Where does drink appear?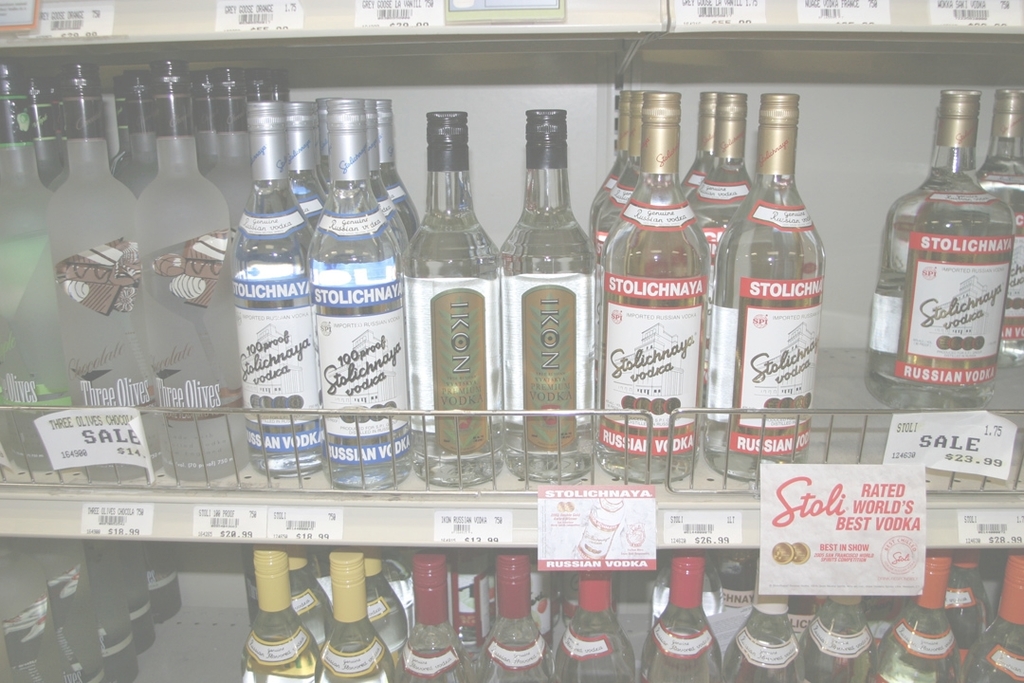
Appears at {"x1": 472, "y1": 561, "x2": 557, "y2": 682}.
